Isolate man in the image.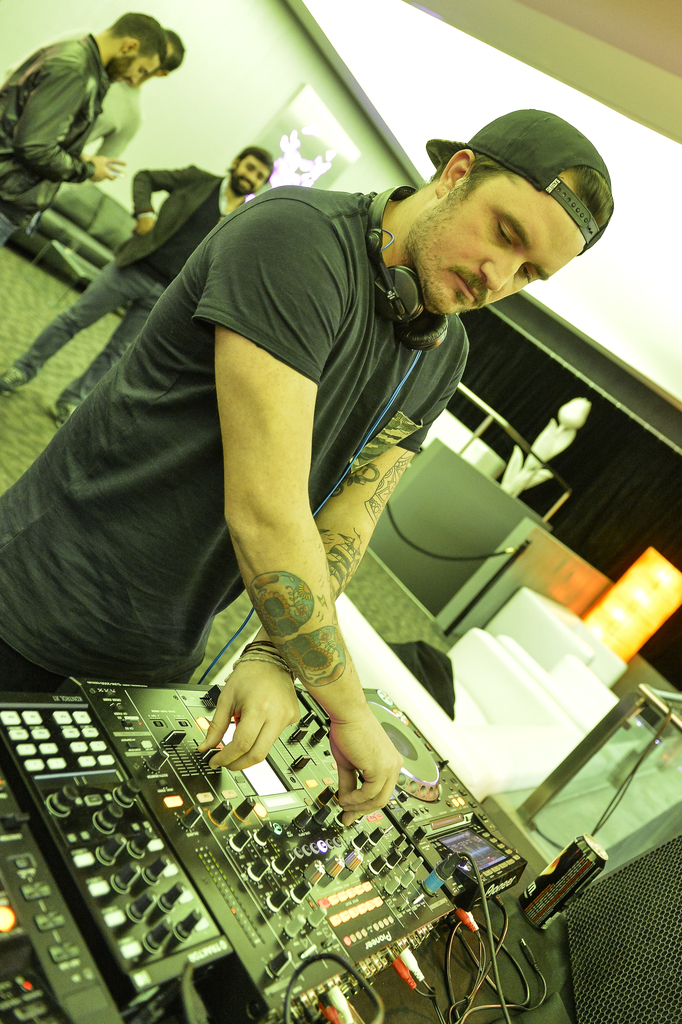
Isolated region: BBox(0, 104, 620, 822).
